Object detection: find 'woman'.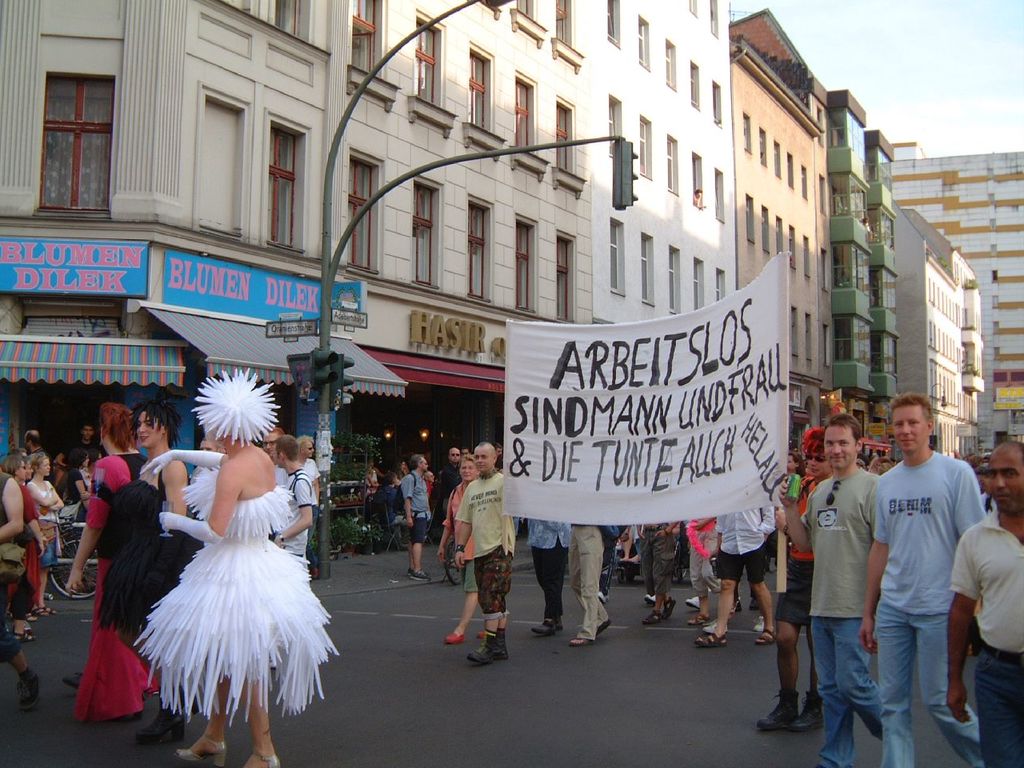
58/395/161/721.
